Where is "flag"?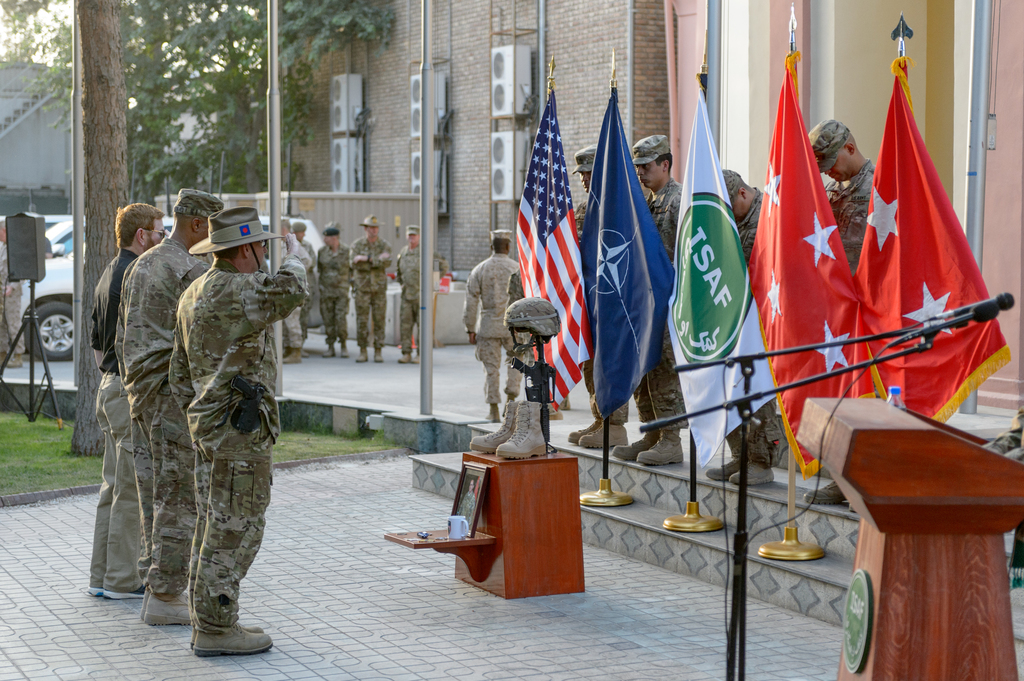
box=[659, 92, 797, 460].
